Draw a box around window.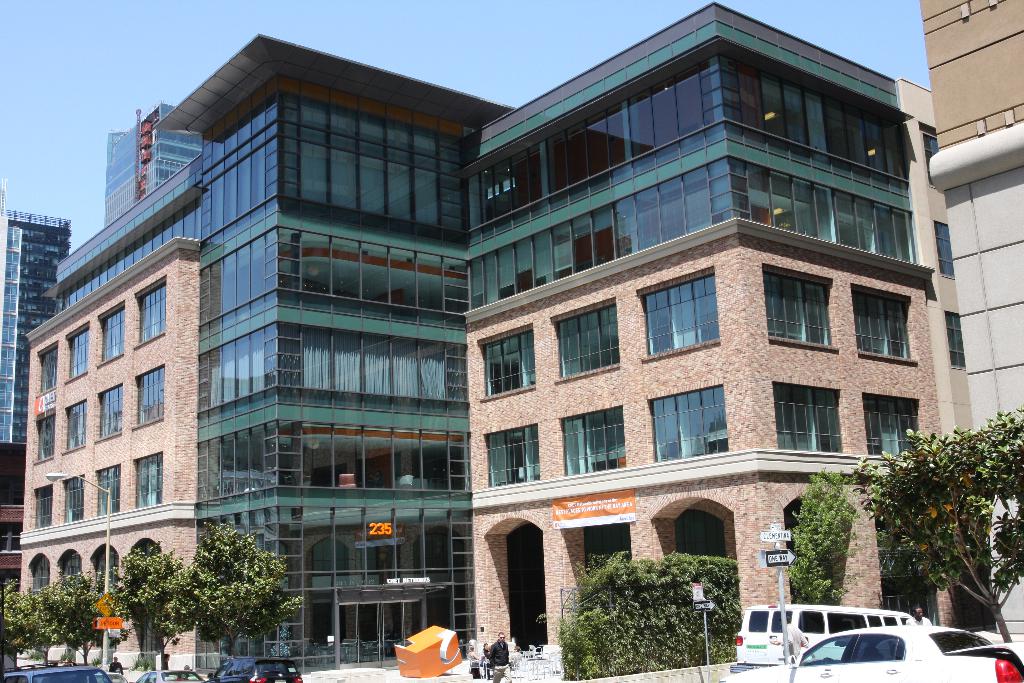
(x1=95, y1=300, x2=126, y2=367).
